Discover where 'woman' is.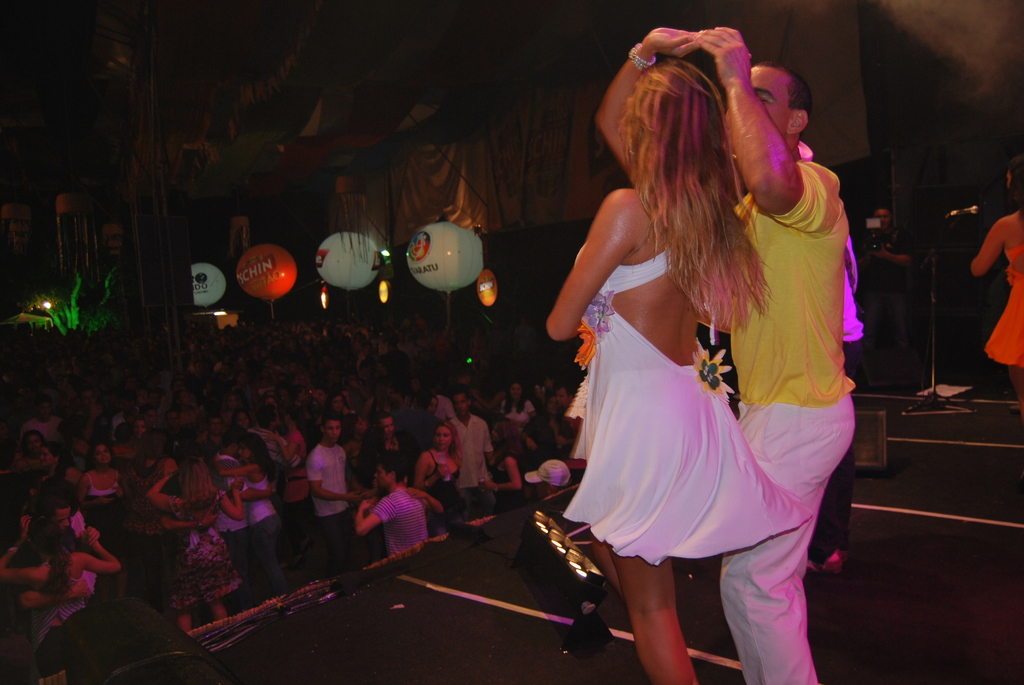
Discovered at {"x1": 272, "y1": 407, "x2": 310, "y2": 557}.
